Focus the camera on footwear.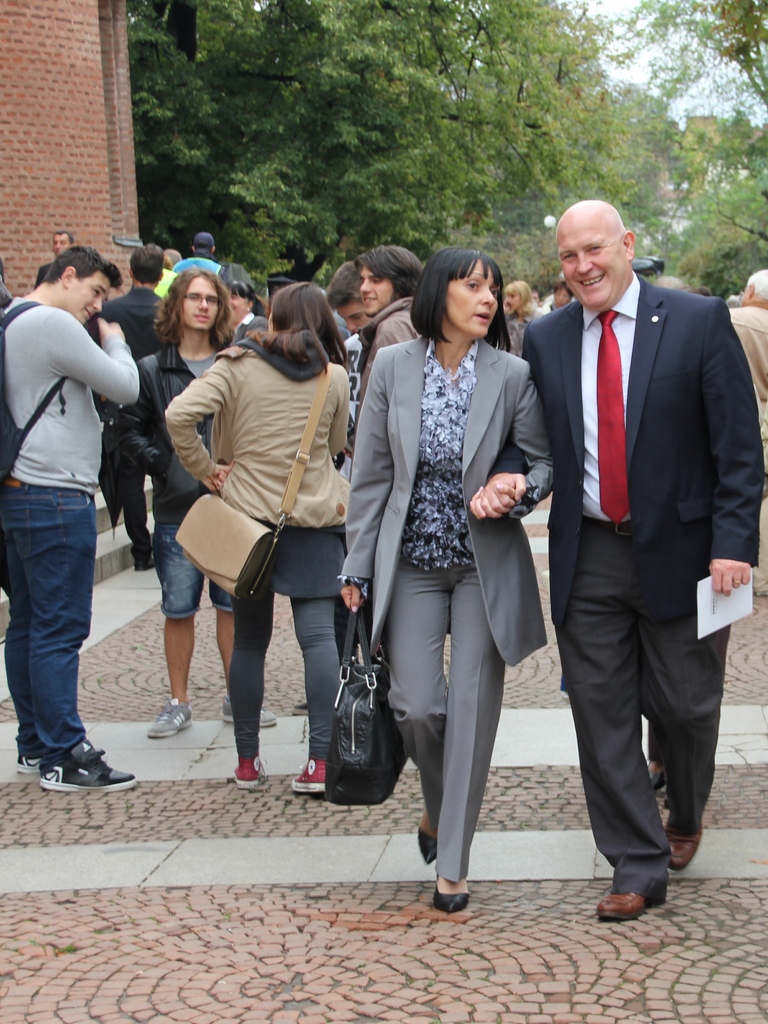
Focus region: bbox=[146, 694, 193, 739].
